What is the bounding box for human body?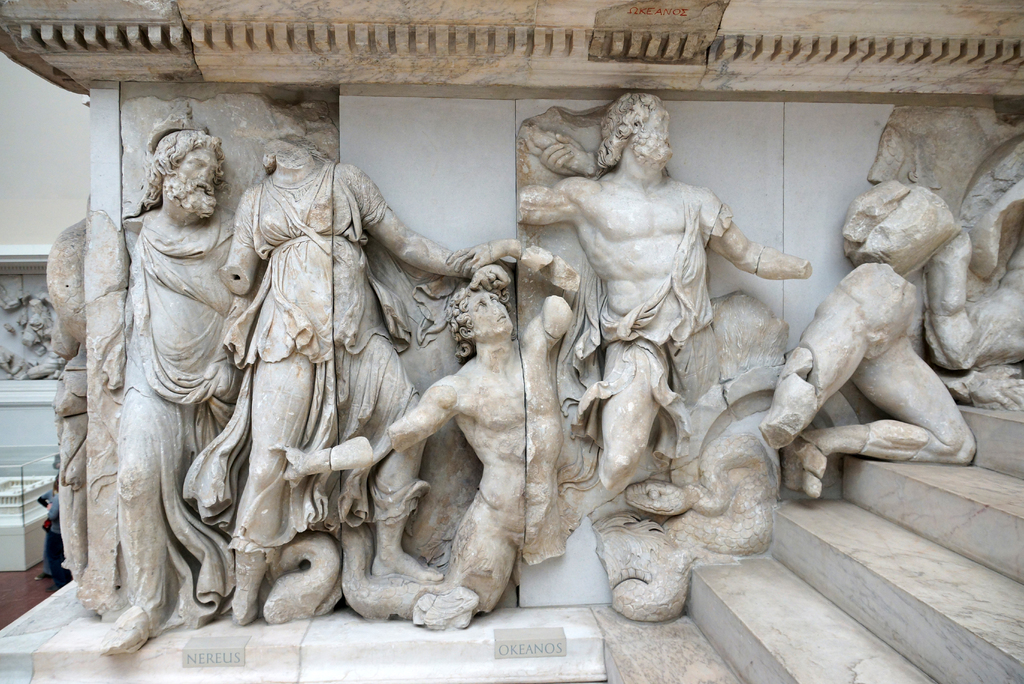
left=516, top=88, right=814, bottom=489.
